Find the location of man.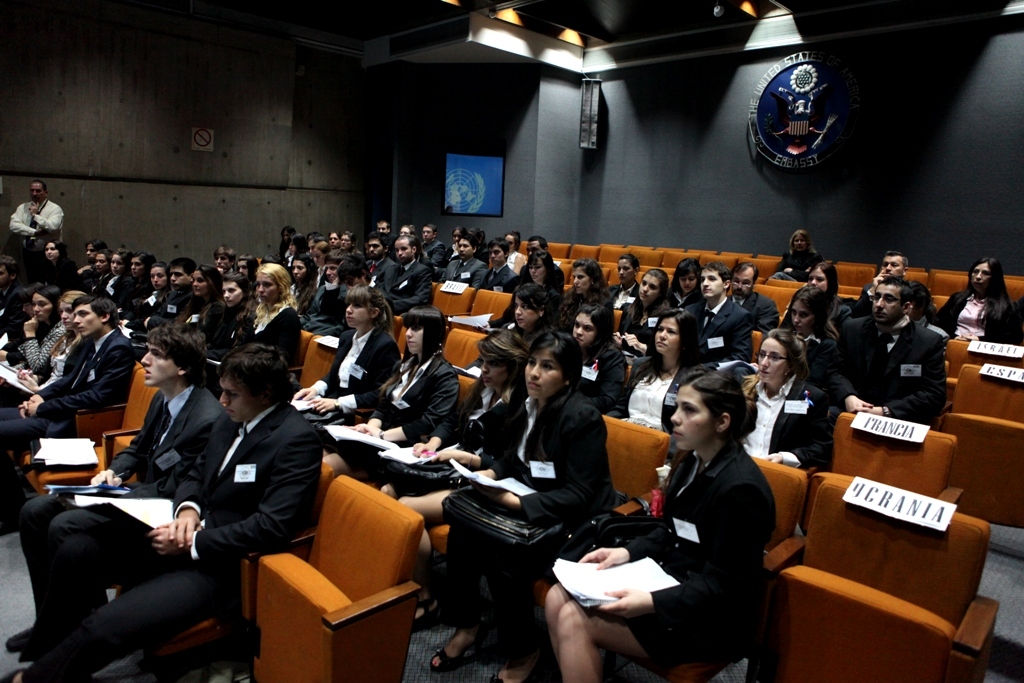
Location: <bbox>675, 262, 751, 382</bbox>.
